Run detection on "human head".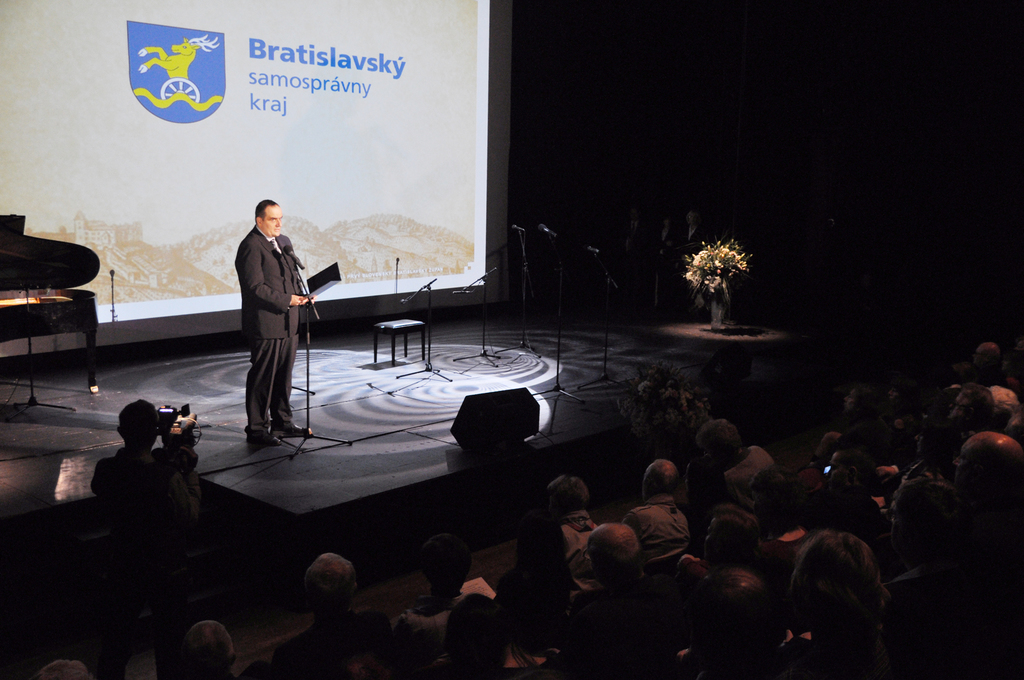
Result: [943,379,998,428].
